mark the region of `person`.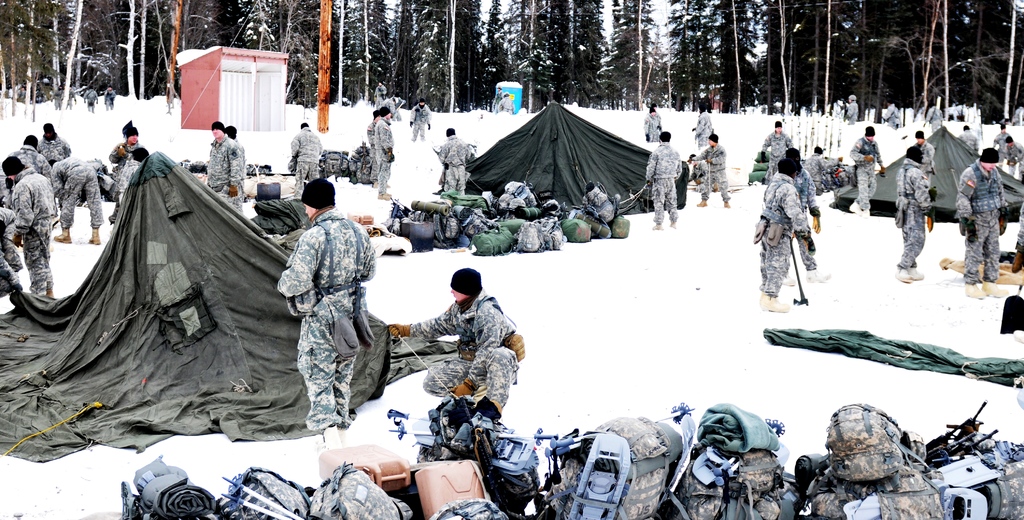
Region: region(995, 124, 1009, 160).
